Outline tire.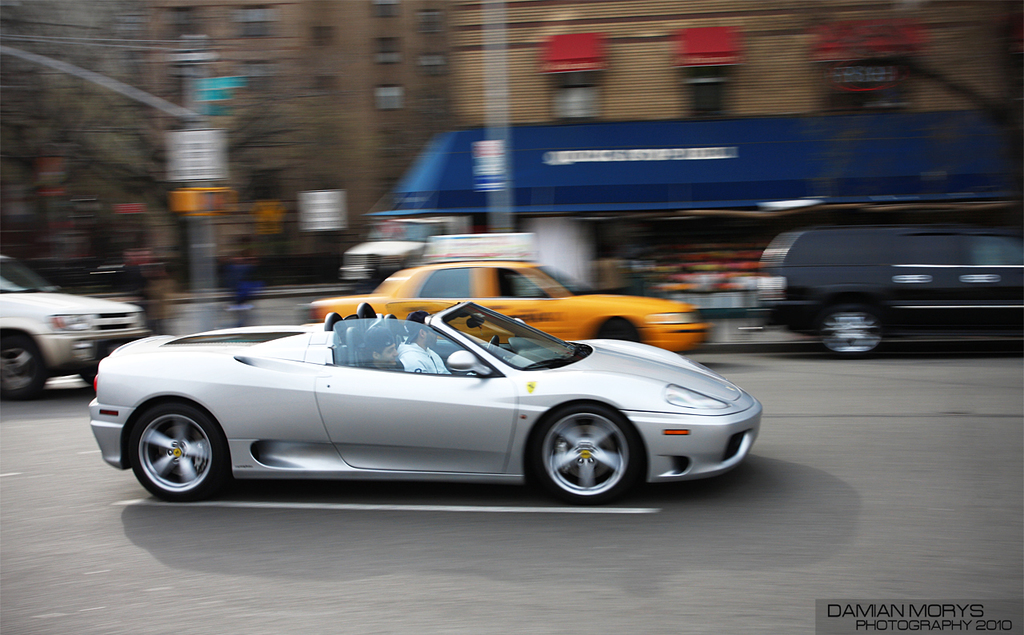
Outline: Rect(127, 401, 227, 513).
